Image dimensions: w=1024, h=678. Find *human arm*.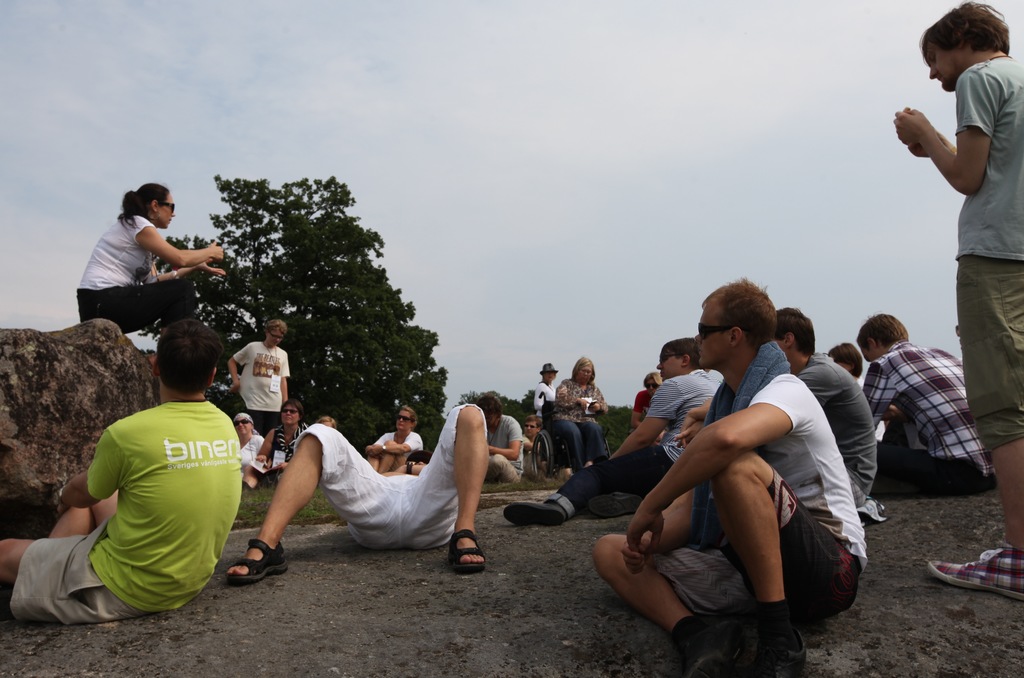
(x1=134, y1=218, x2=220, y2=273).
